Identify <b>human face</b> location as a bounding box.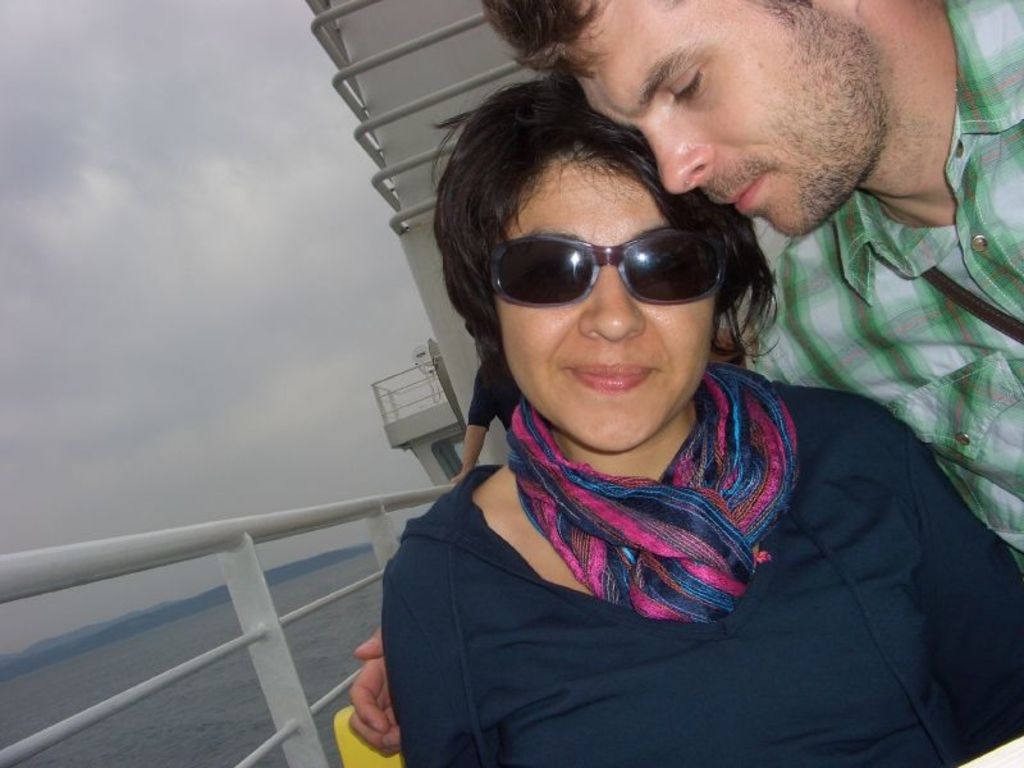
[577, 0, 881, 234].
